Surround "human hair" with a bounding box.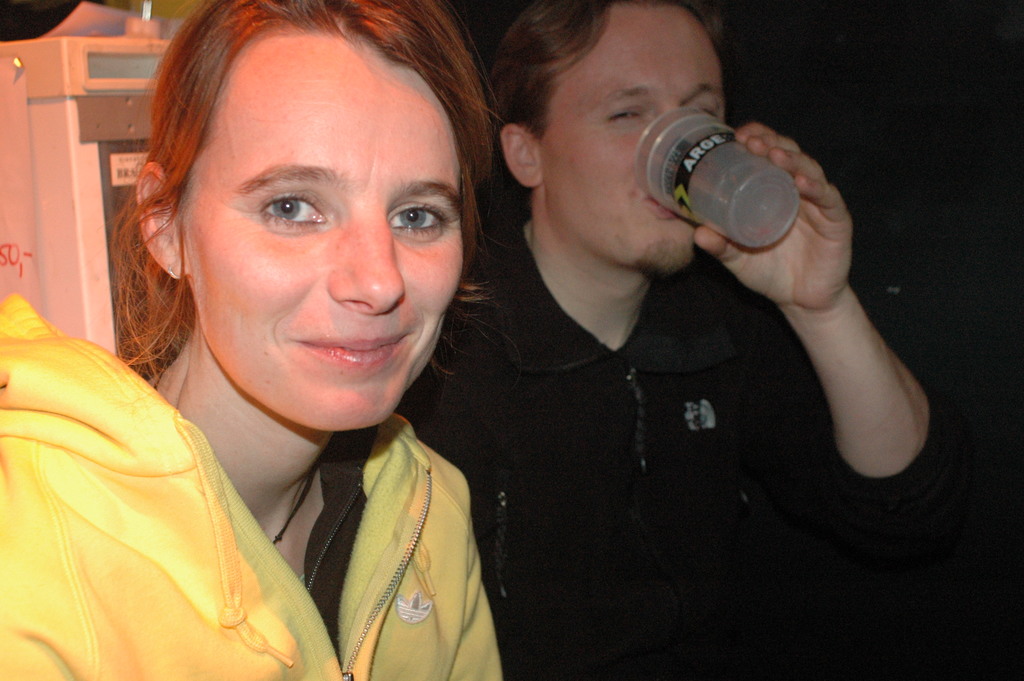
480 0 724 236.
